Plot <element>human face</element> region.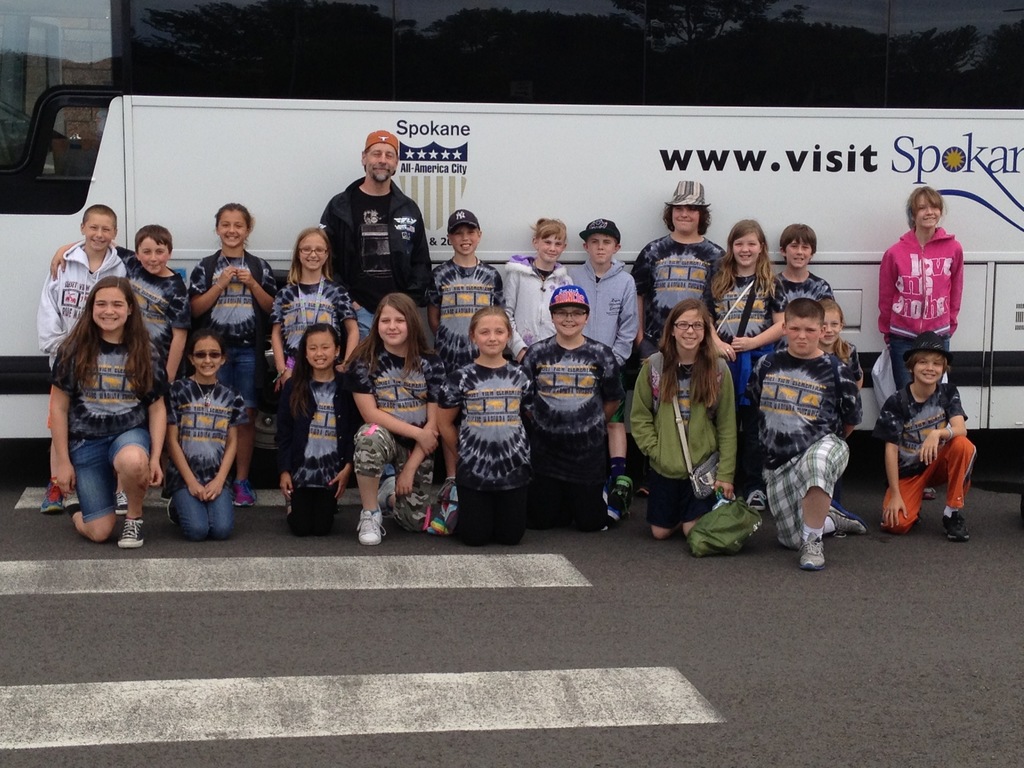
Plotted at [196, 337, 221, 376].
